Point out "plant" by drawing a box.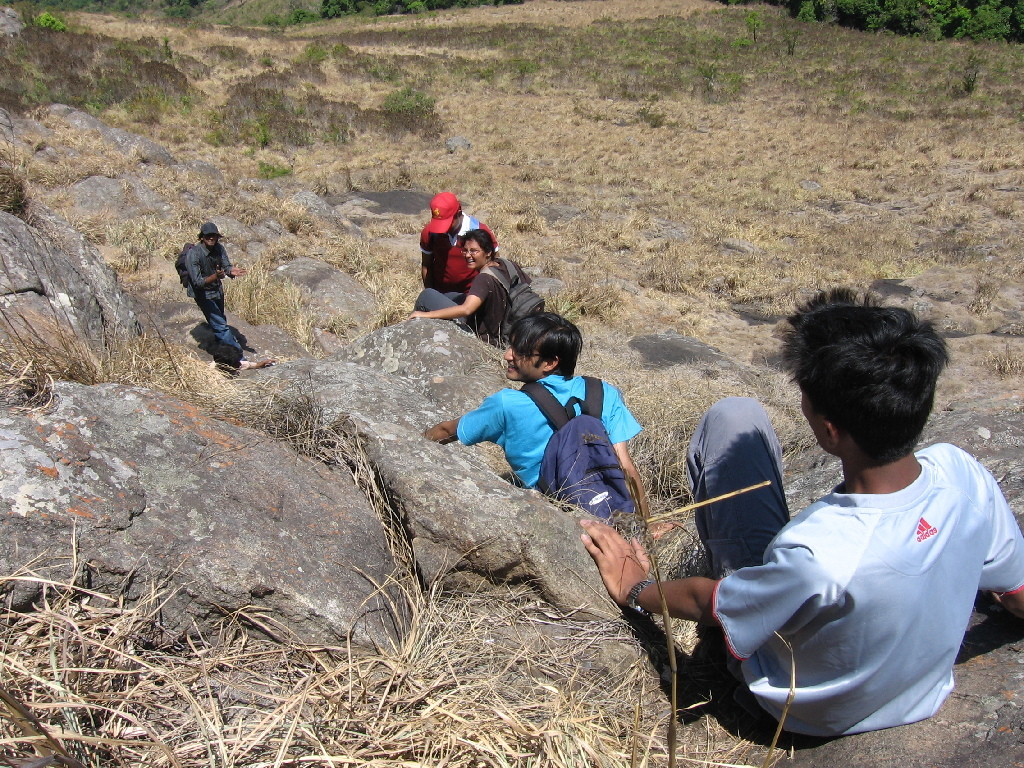
BBox(252, 141, 288, 188).
